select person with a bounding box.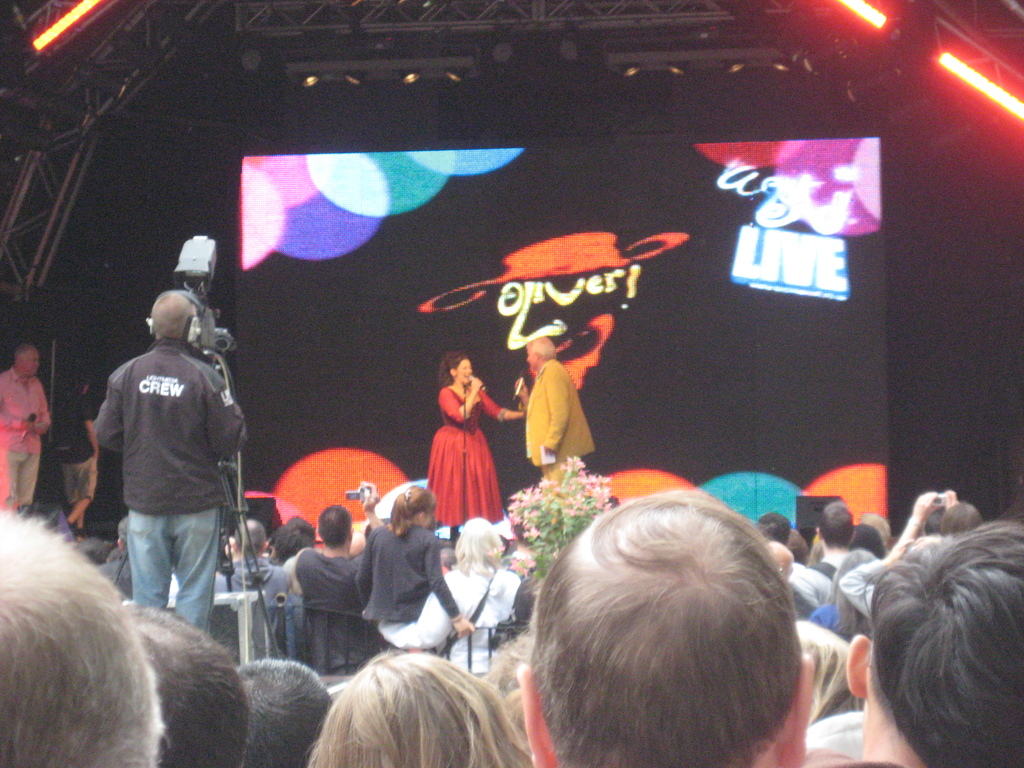
<box>307,648,535,767</box>.
